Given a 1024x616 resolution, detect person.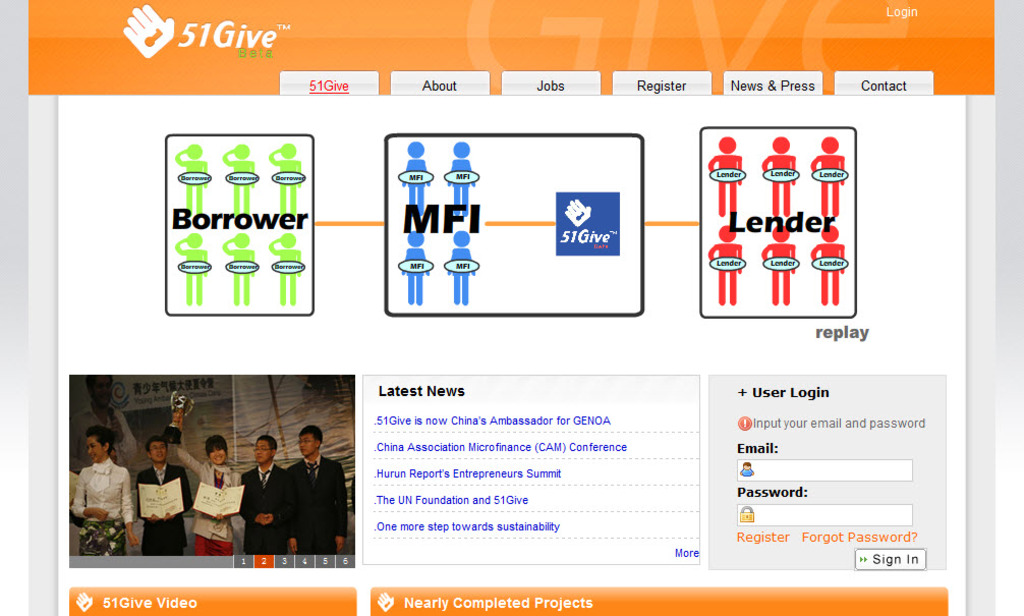
764 225 798 303.
